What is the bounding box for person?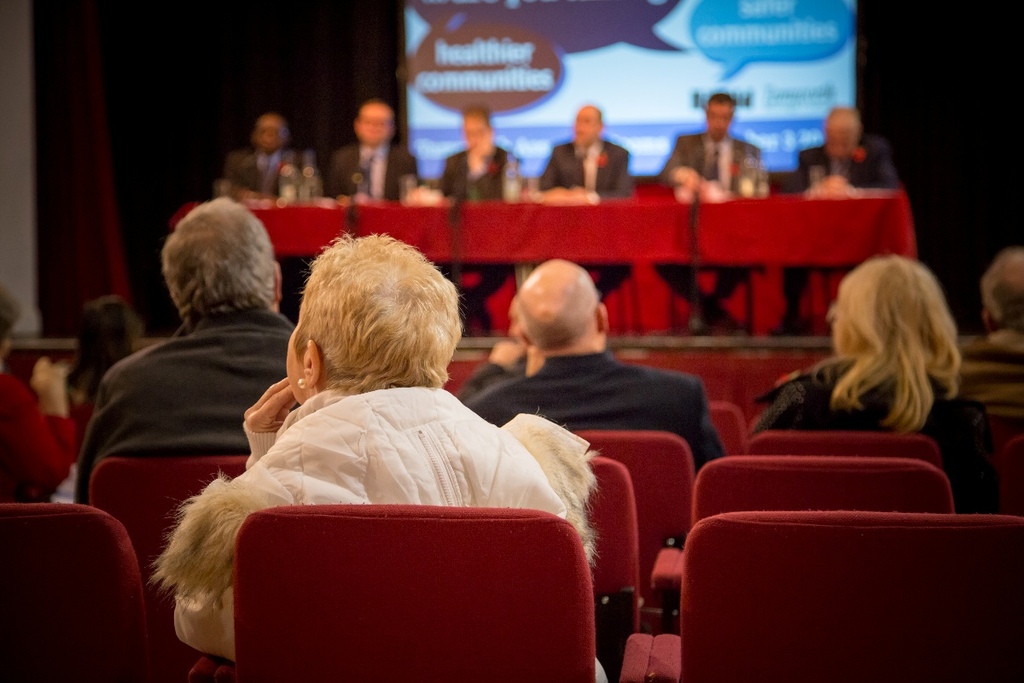
<box>951,246,1023,410</box>.
